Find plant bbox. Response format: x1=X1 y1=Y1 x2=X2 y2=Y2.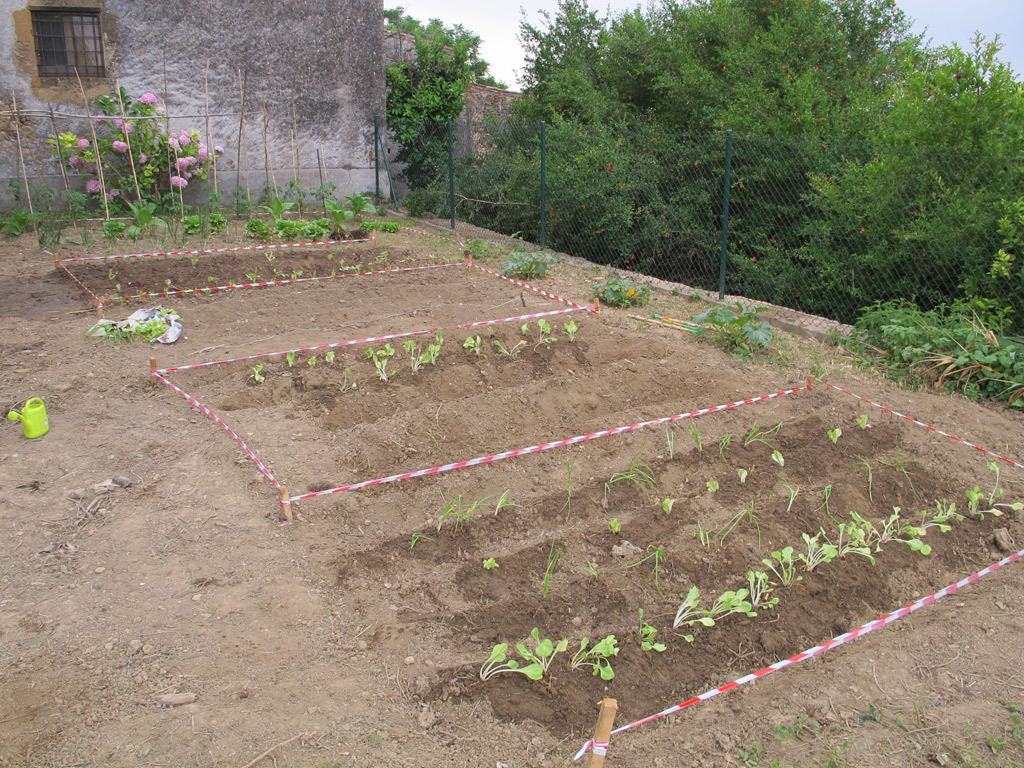
x1=252 y1=362 x2=265 y2=386.
